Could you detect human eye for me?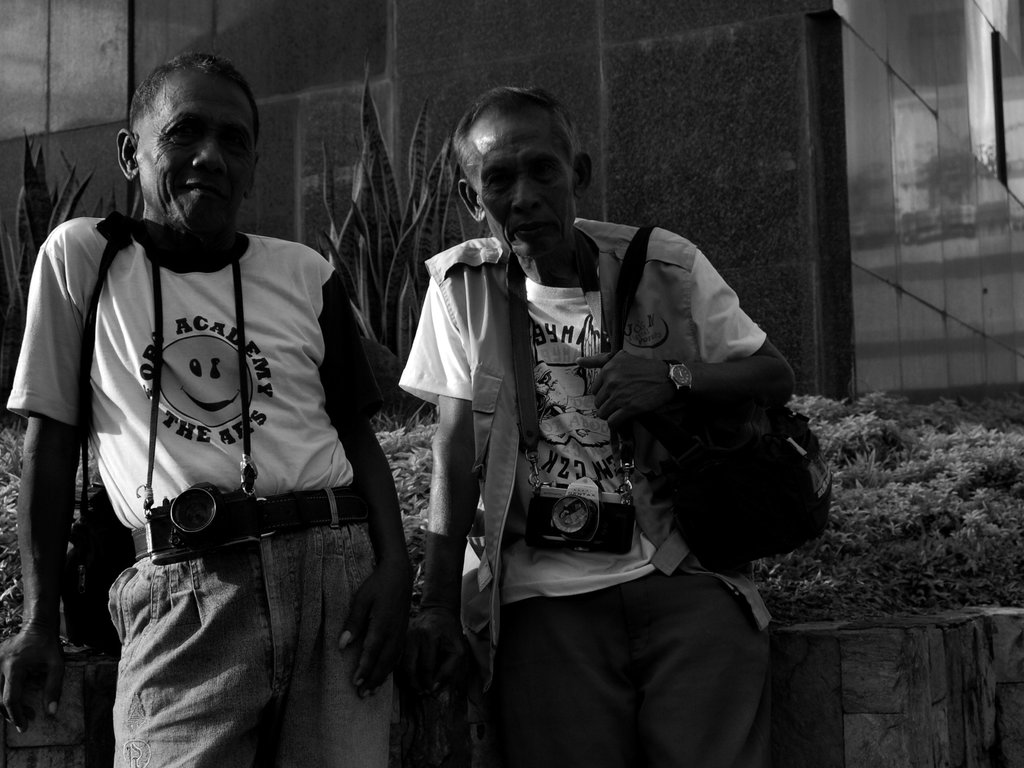
Detection result: box(492, 166, 518, 193).
